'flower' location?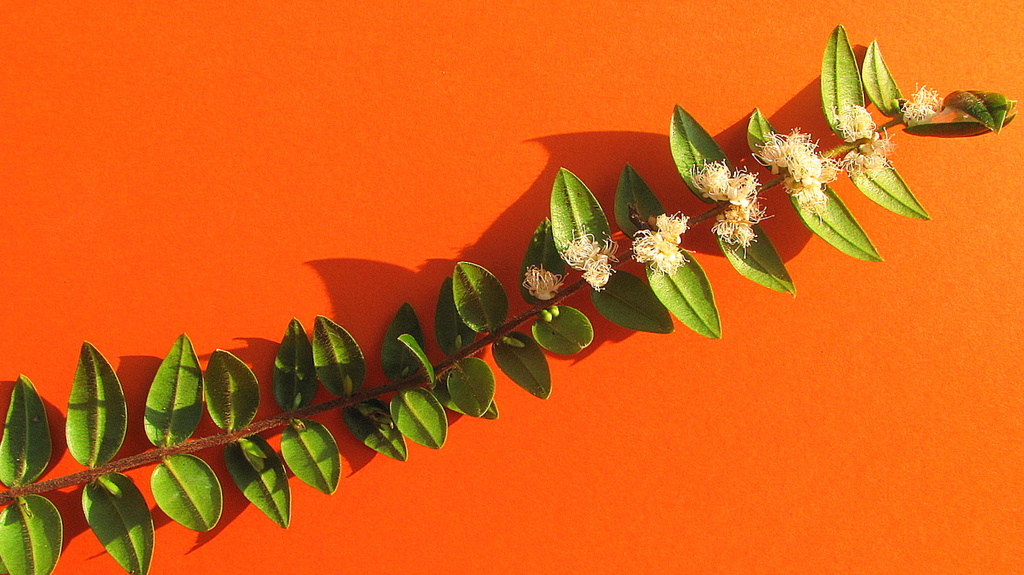
box=[642, 200, 698, 275]
